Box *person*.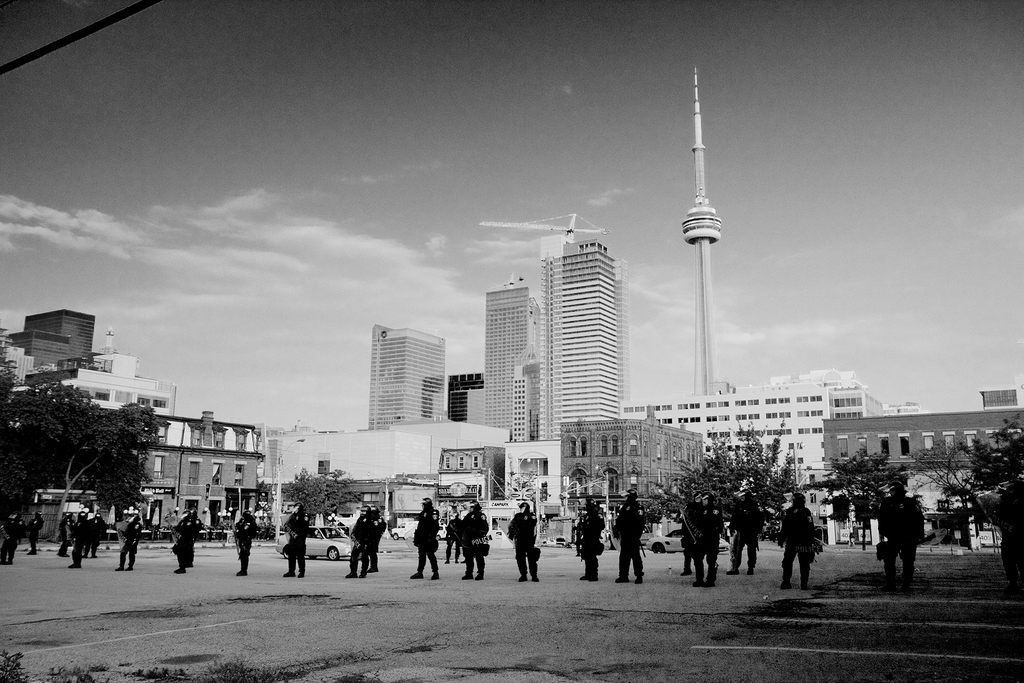
bbox=[611, 493, 645, 584].
